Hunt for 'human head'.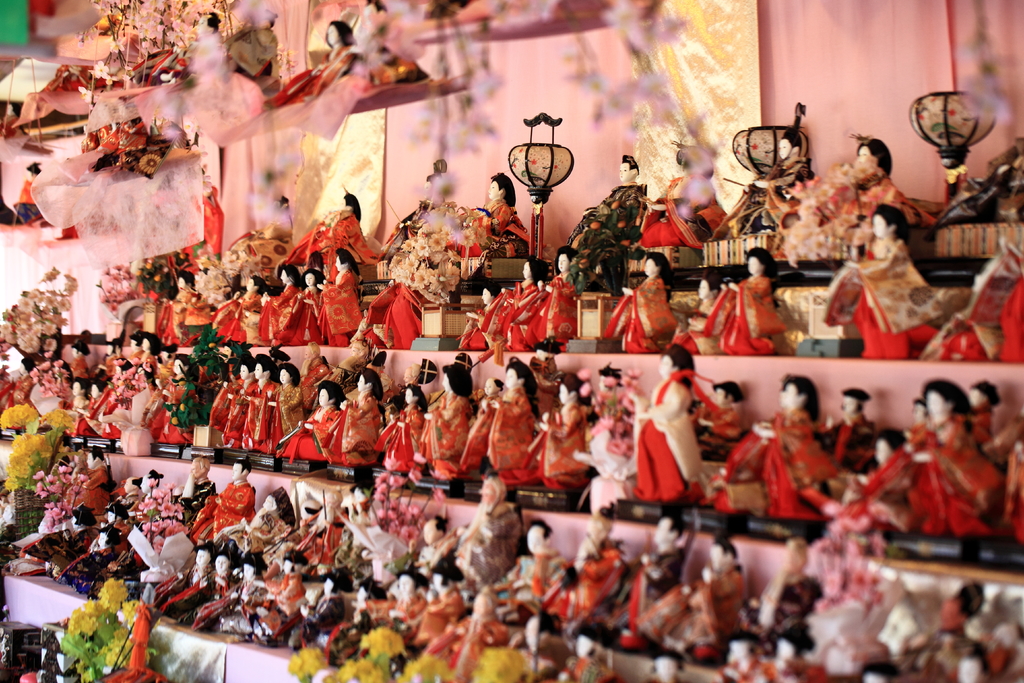
Hunted down at 70:342:90:358.
